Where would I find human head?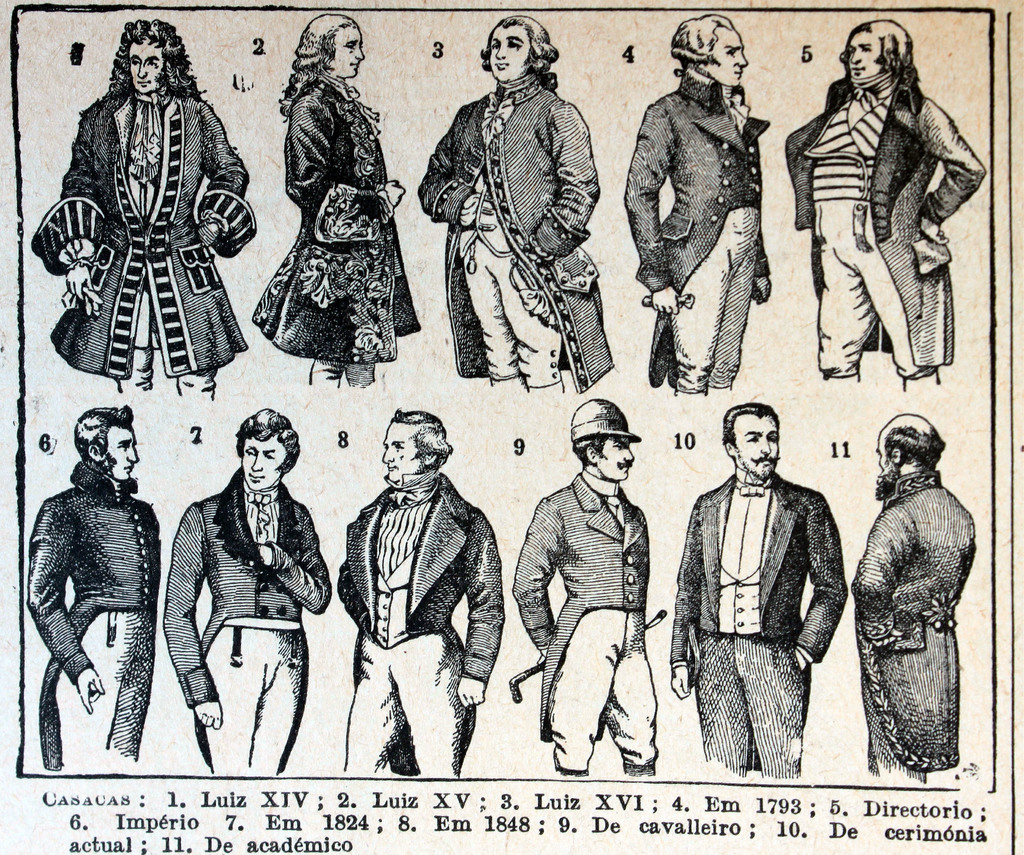
At box=[568, 398, 635, 484].
